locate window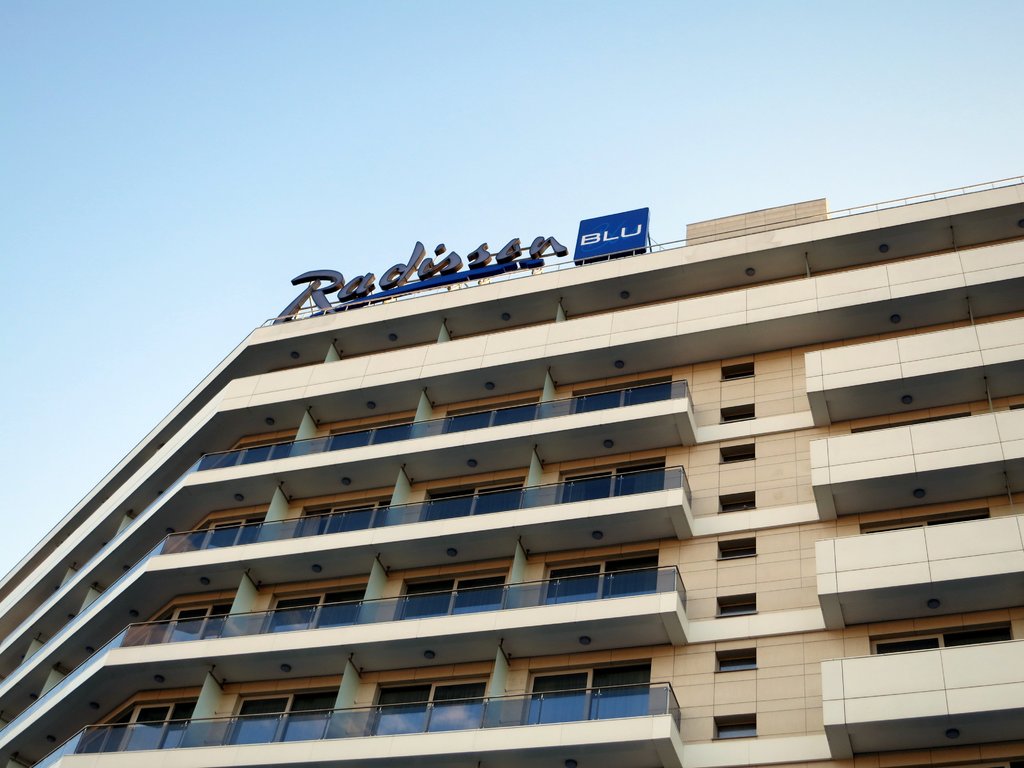
region(63, 705, 202, 754)
